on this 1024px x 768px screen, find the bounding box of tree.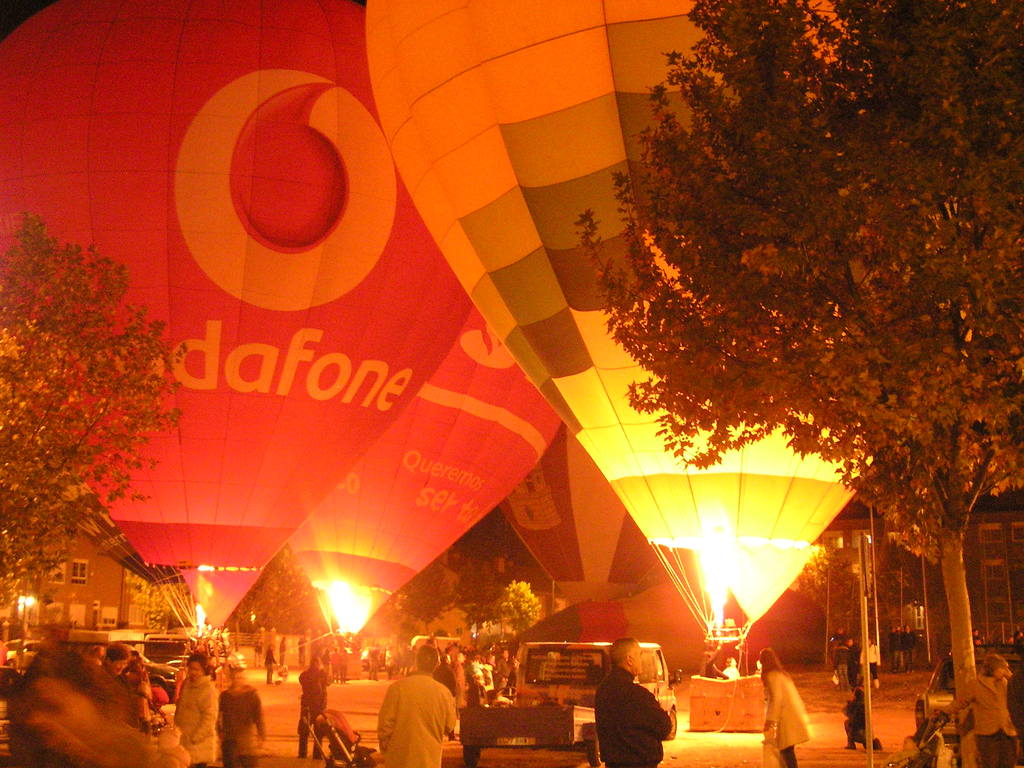
Bounding box: {"x1": 19, "y1": 191, "x2": 185, "y2": 643}.
